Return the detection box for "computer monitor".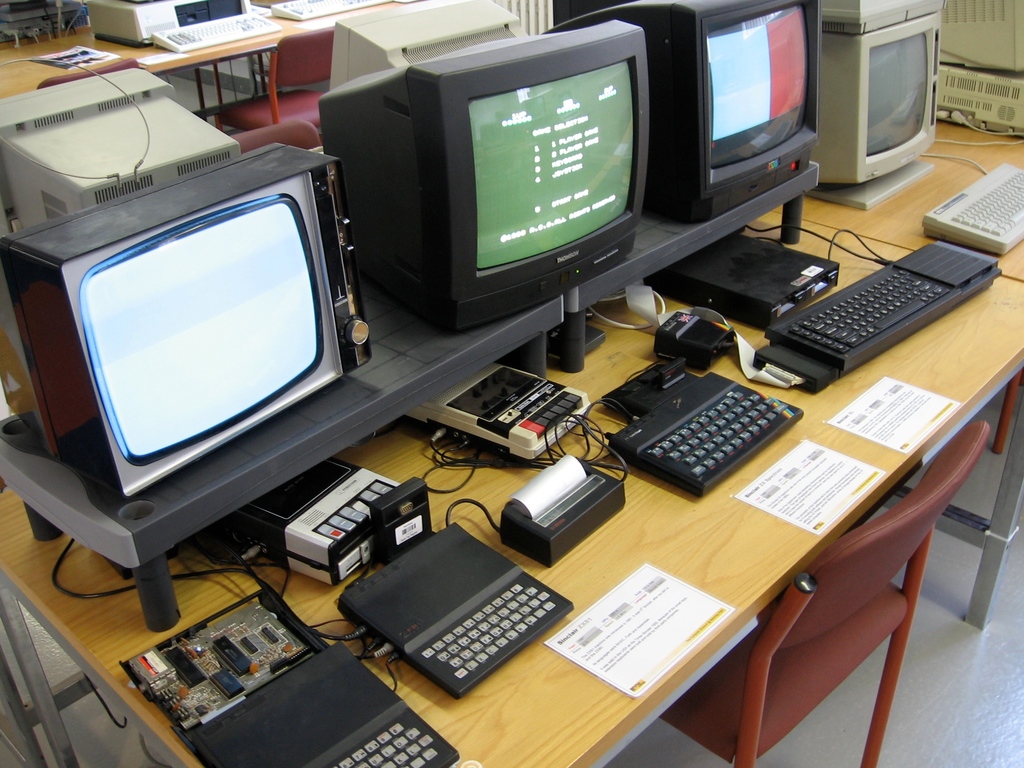
337, 22, 659, 344.
